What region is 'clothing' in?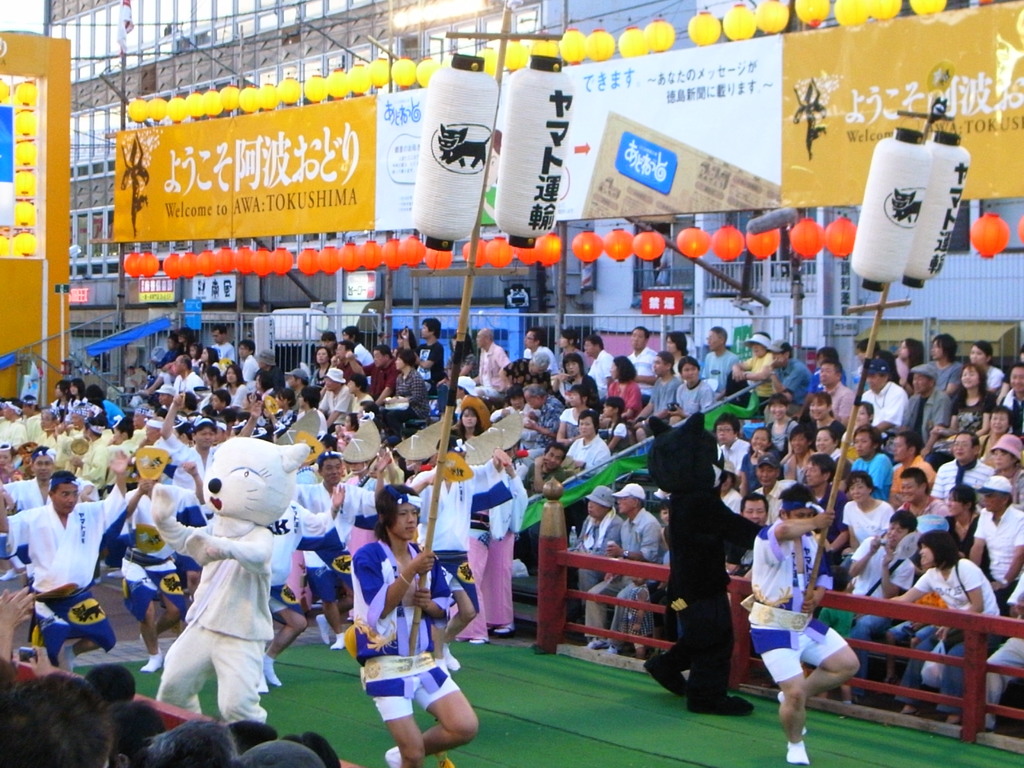
[339,362,372,401].
